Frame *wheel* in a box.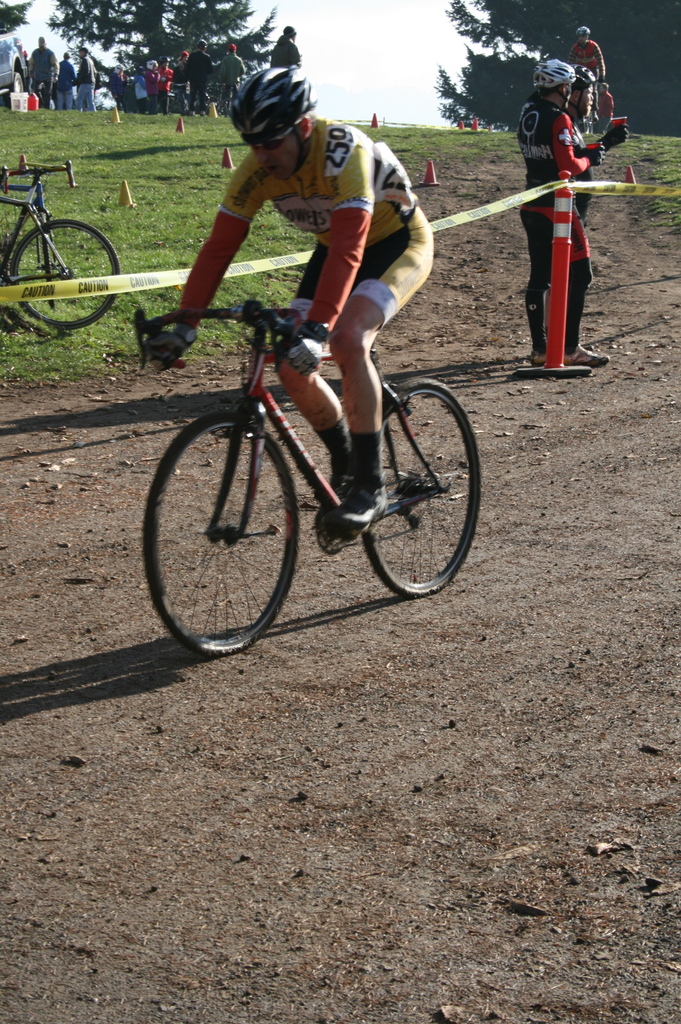
Rect(12, 218, 116, 332).
